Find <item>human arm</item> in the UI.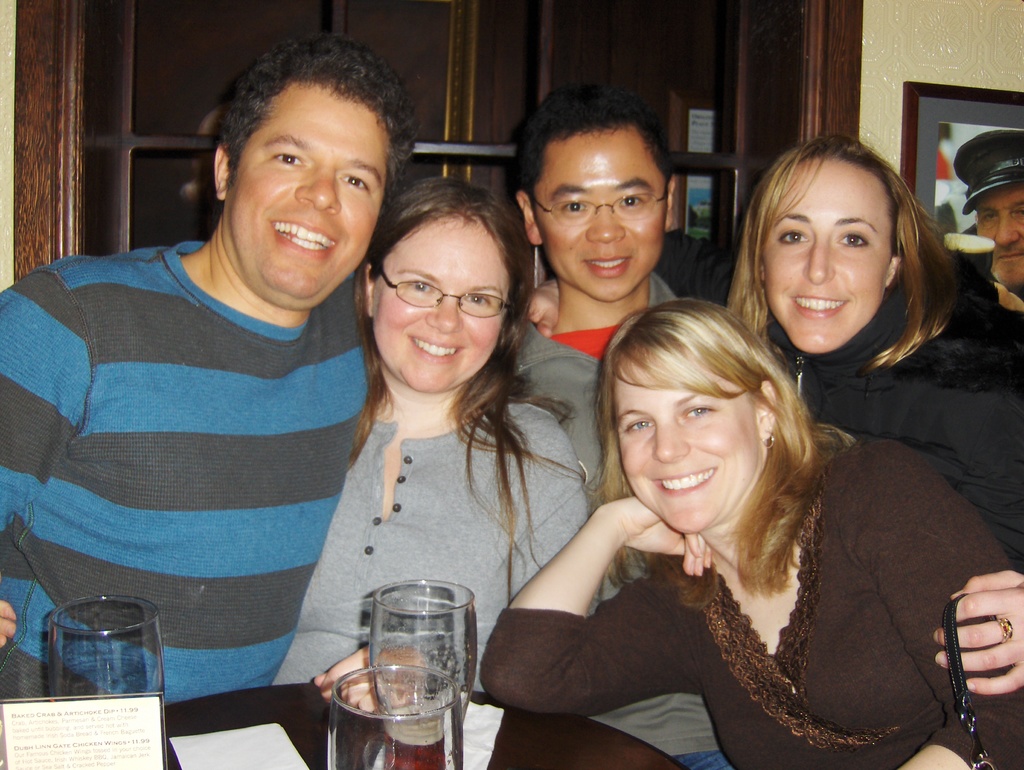
UI element at x1=991, y1=279, x2=1023, y2=310.
